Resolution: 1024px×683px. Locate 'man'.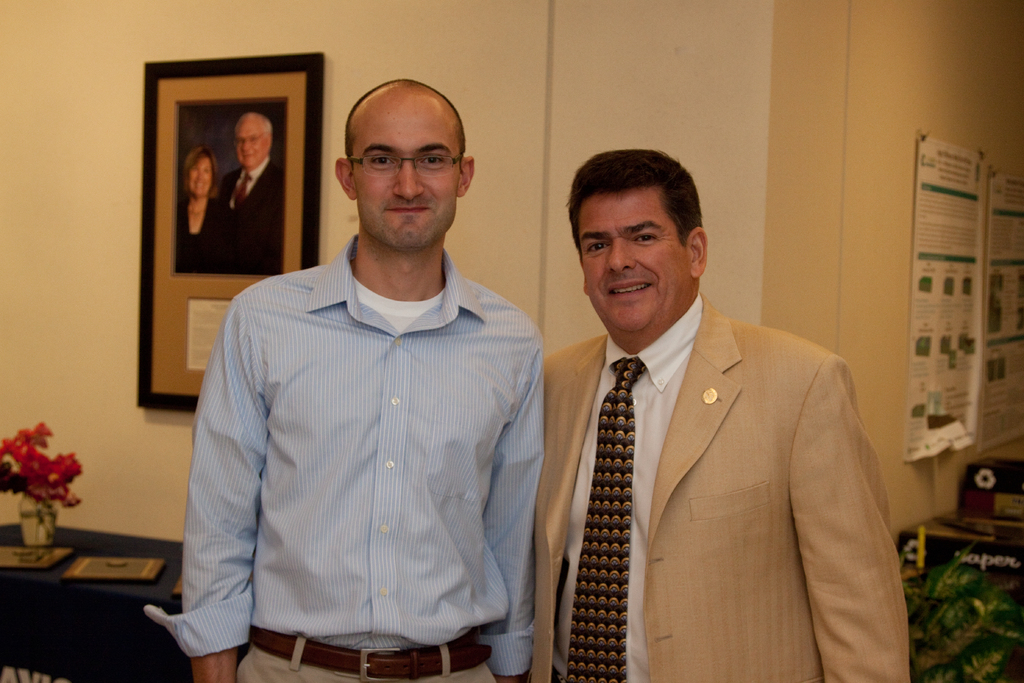
bbox=(543, 146, 911, 682).
